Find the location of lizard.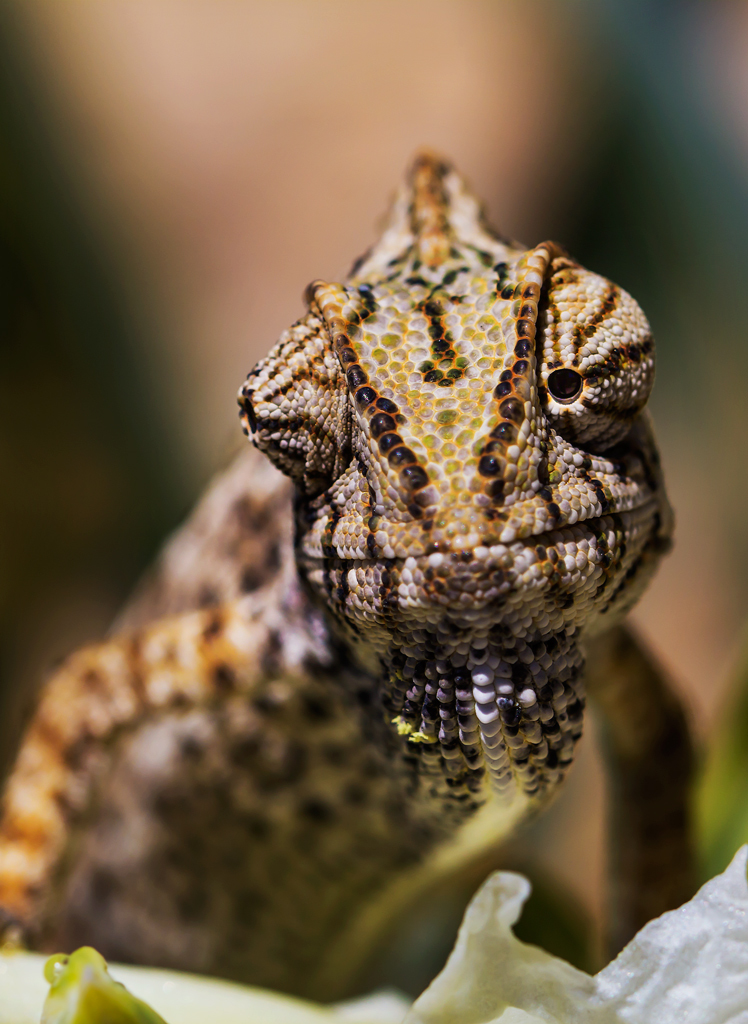
Location: [x1=4, y1=150, x2=673, y2=1004].
